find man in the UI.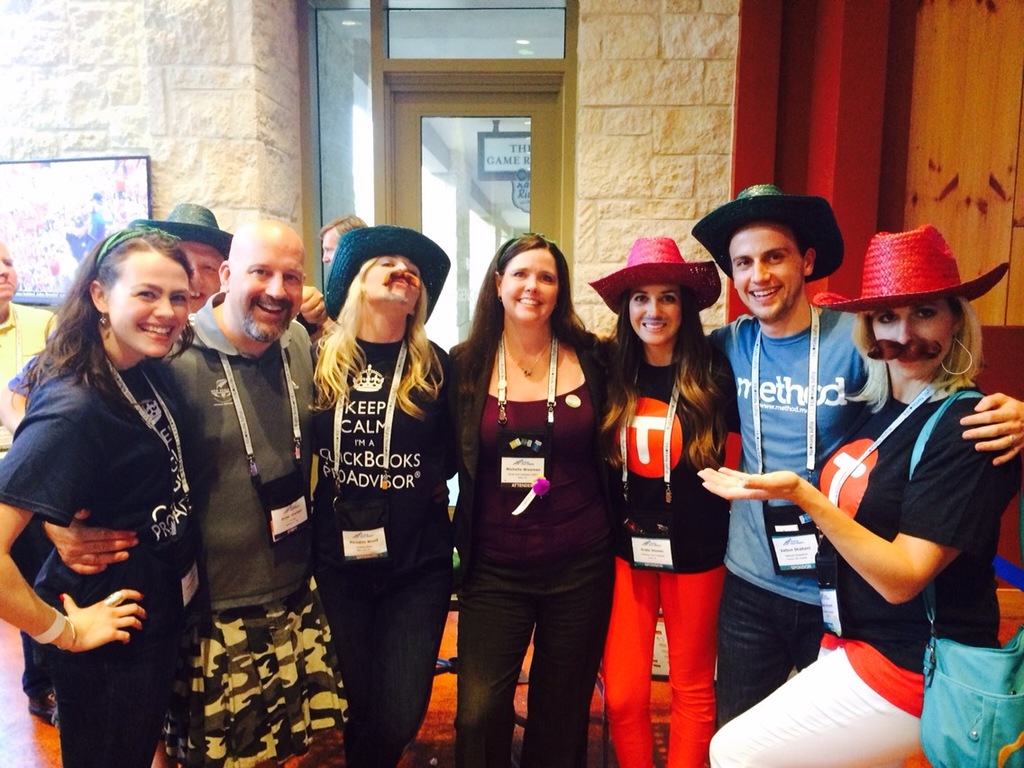
UI element at (0, 245, 59, 428).
